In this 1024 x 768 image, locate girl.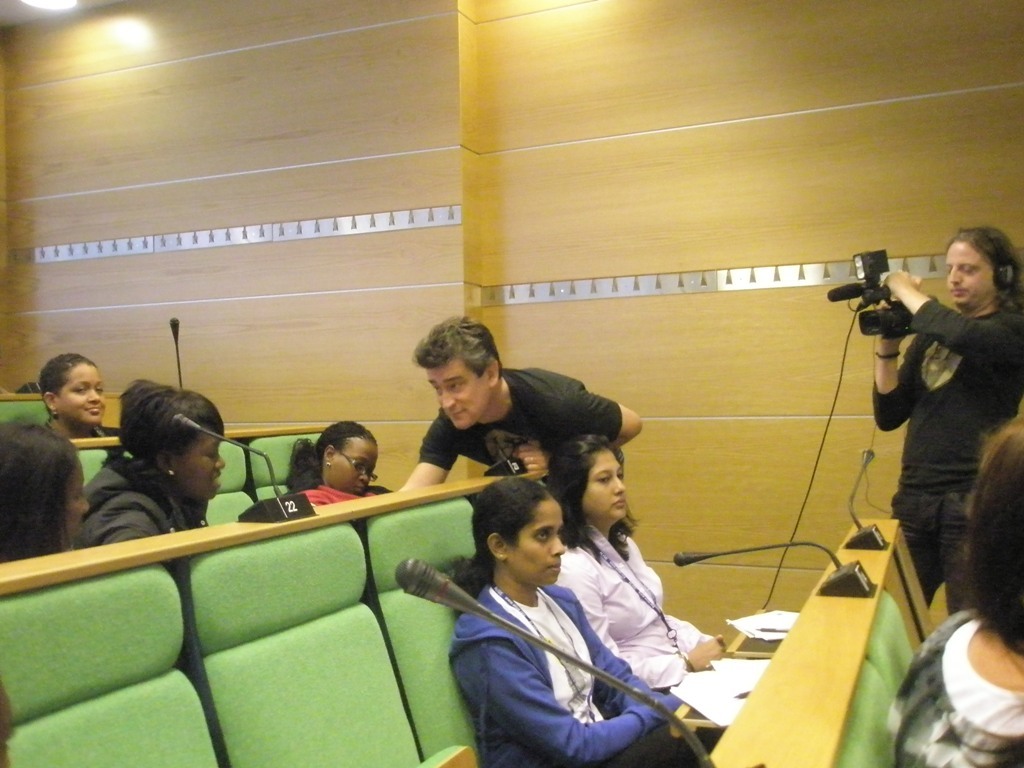
Bounding box: rect(0, 420, 89, 571).
